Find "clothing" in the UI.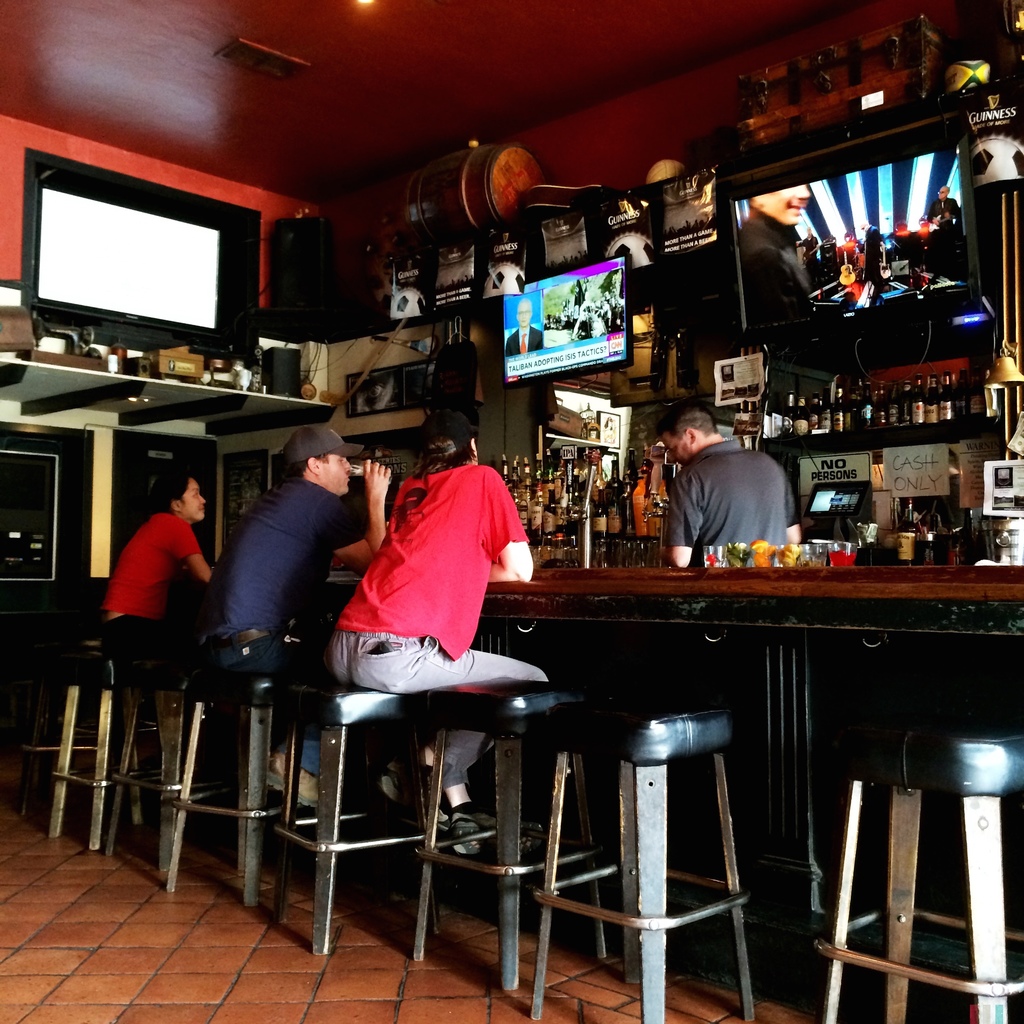
UI element at (left=330, top=461, right=554, bottom=799).
